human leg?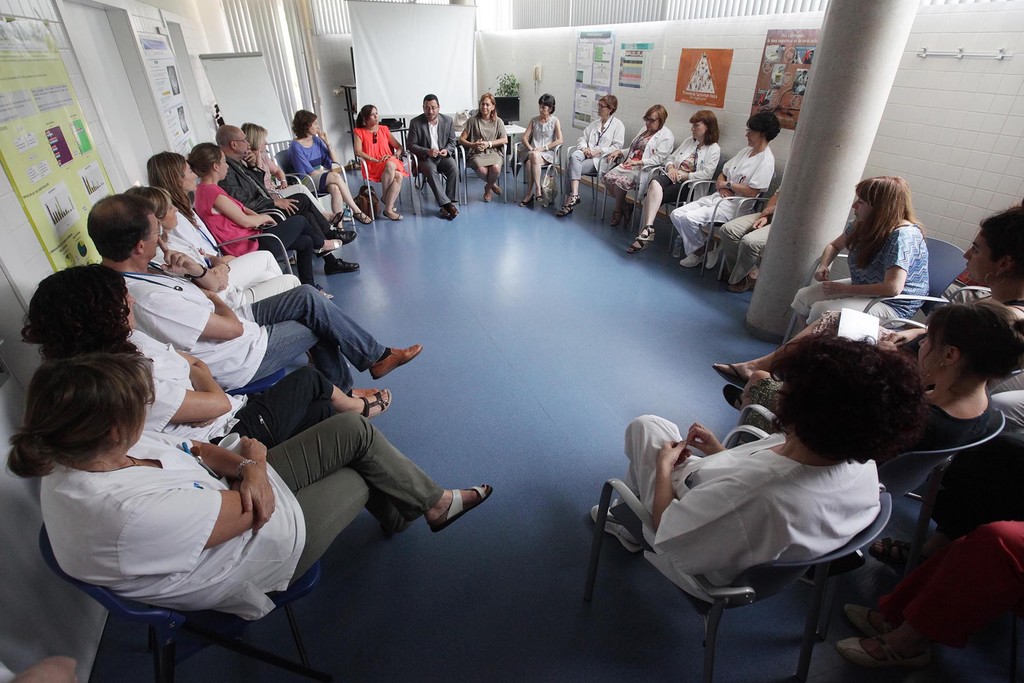
(left=631, top=172, right=687, bottom=256)
